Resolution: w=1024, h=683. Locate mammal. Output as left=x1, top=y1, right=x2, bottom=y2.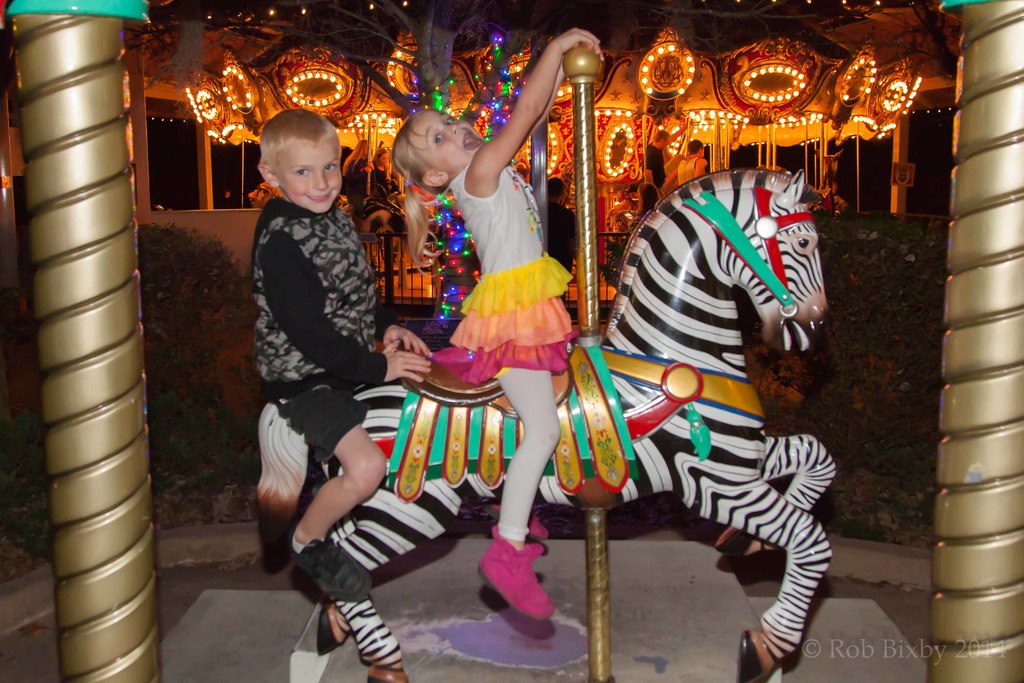
left=538, top=173, right=579, bottom=299.
